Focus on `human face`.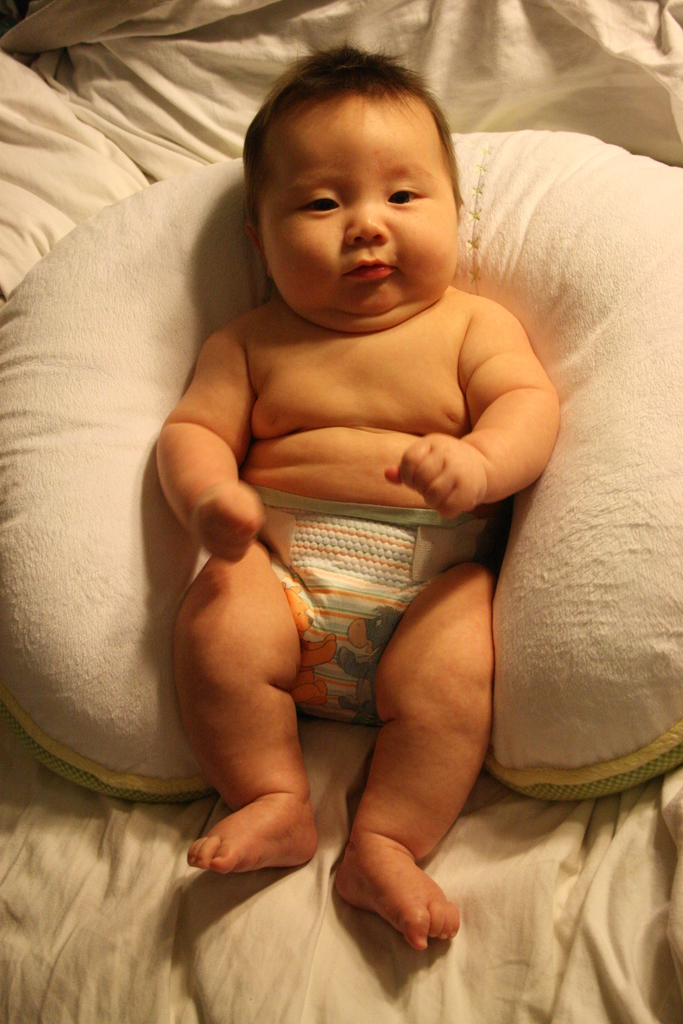
Focused at 265, 99, 454, 335.
